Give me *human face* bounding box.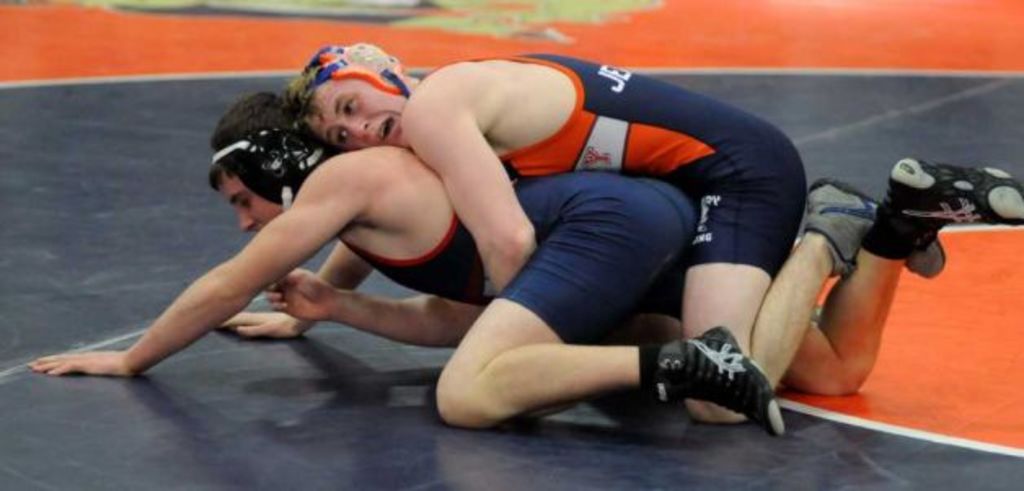
[308,77,408,148].
